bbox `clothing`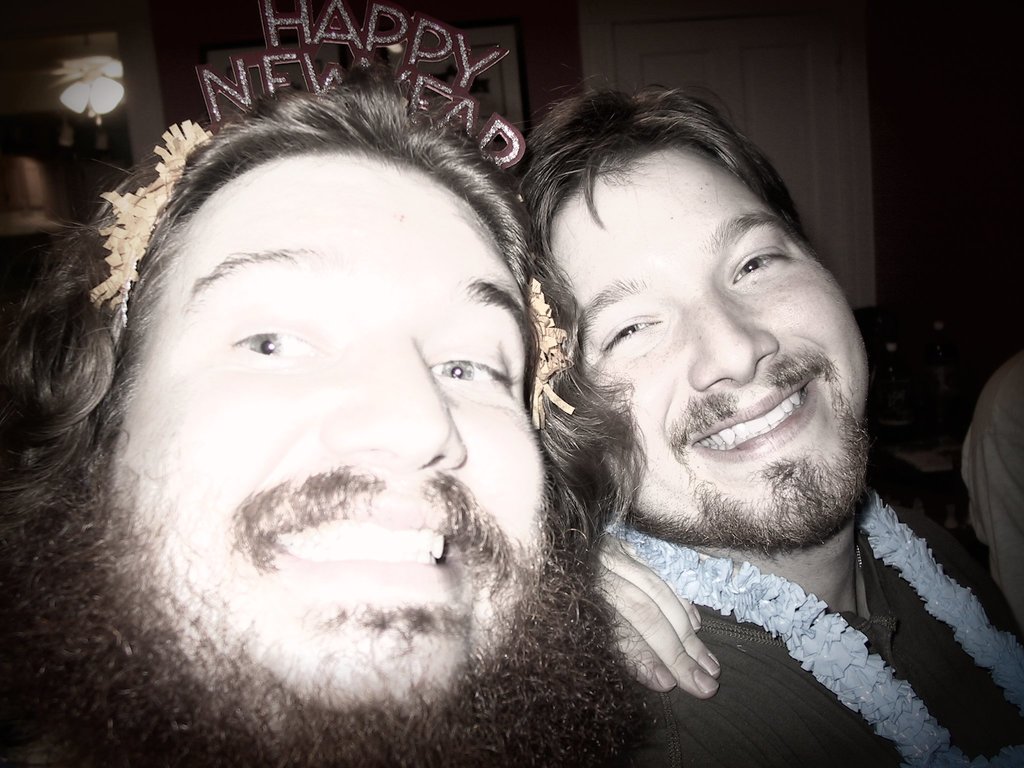
510:446:1023:751
